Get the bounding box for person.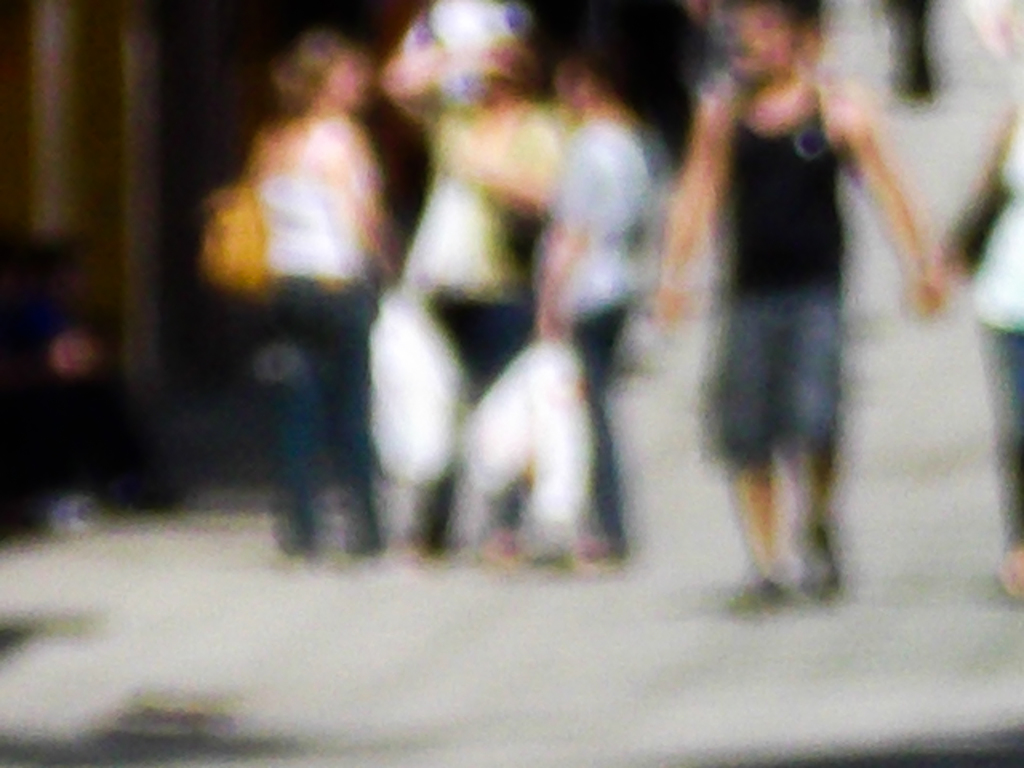
193/20/416/605.
